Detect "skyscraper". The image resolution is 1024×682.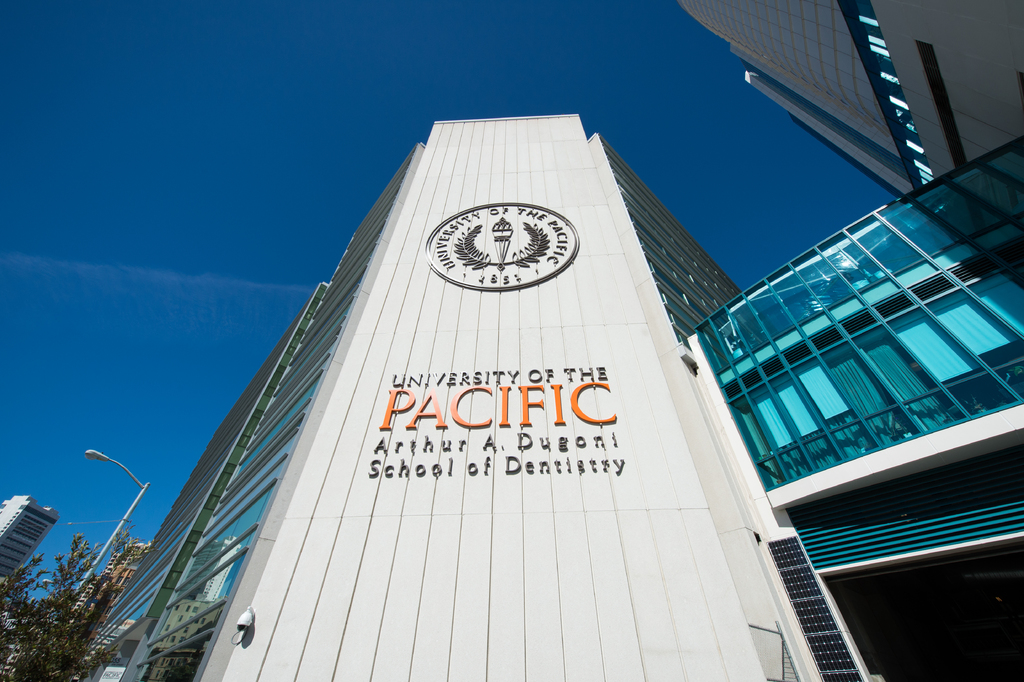
[x1=0, y1=492, x2=61, y2=589].
